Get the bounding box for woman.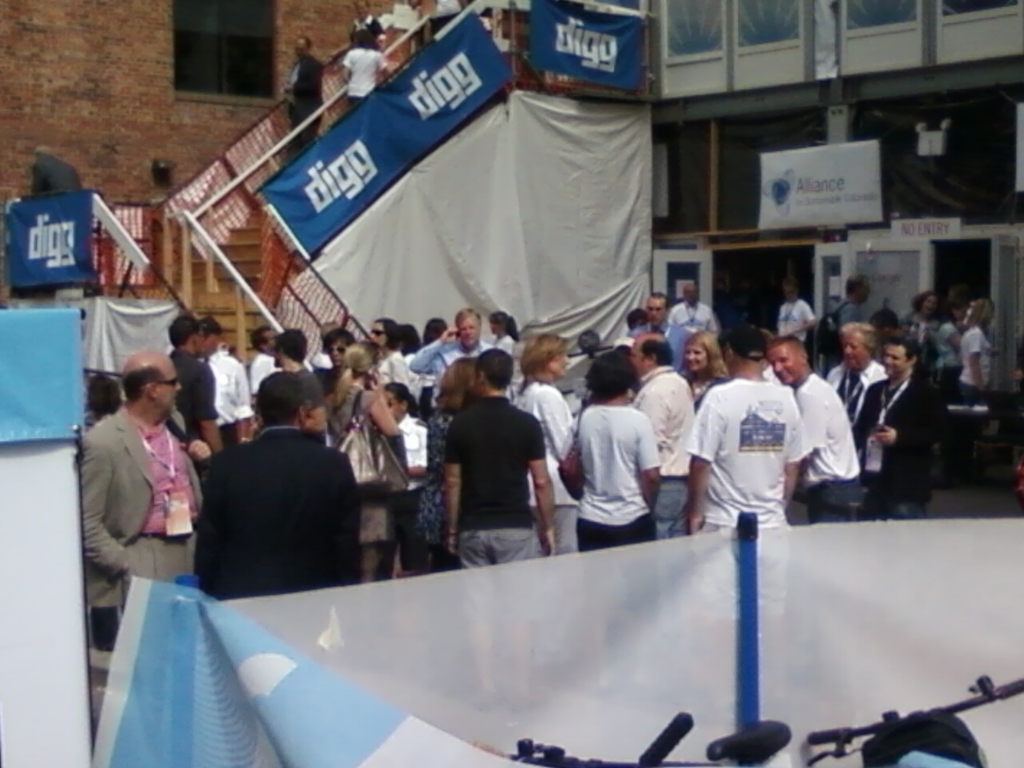
locate(937, 287, 969, 467).
